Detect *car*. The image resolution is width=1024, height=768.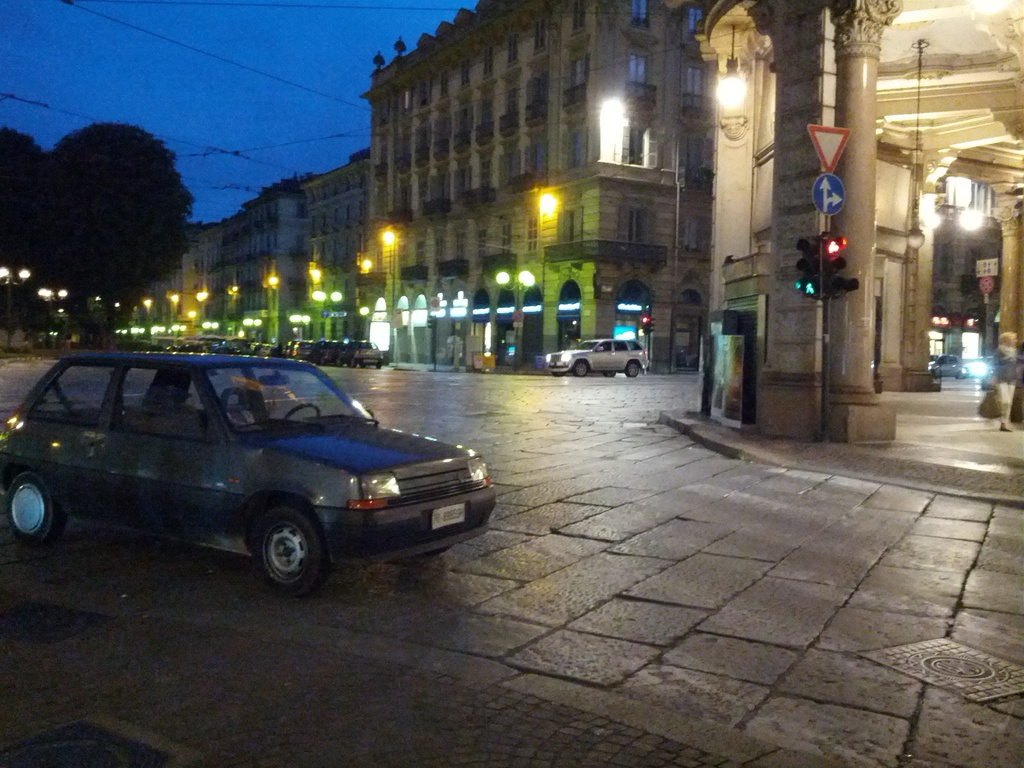
931, 358, 963, 378.
